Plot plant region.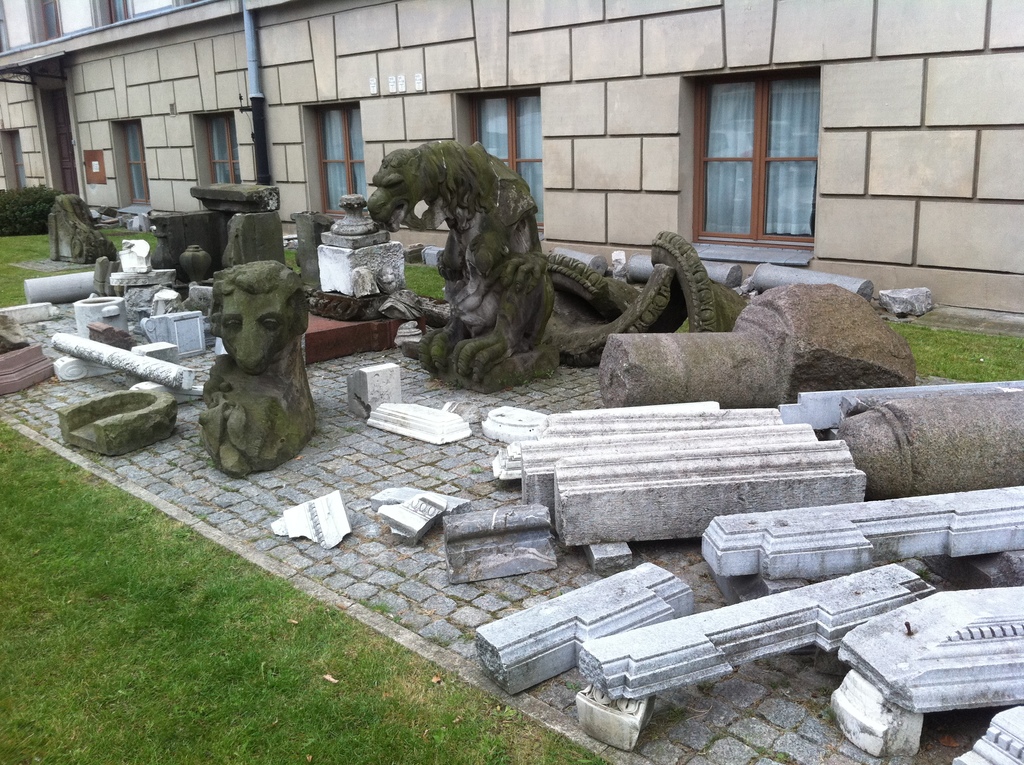
Plotted at <box>916,563,933,583</box>.
